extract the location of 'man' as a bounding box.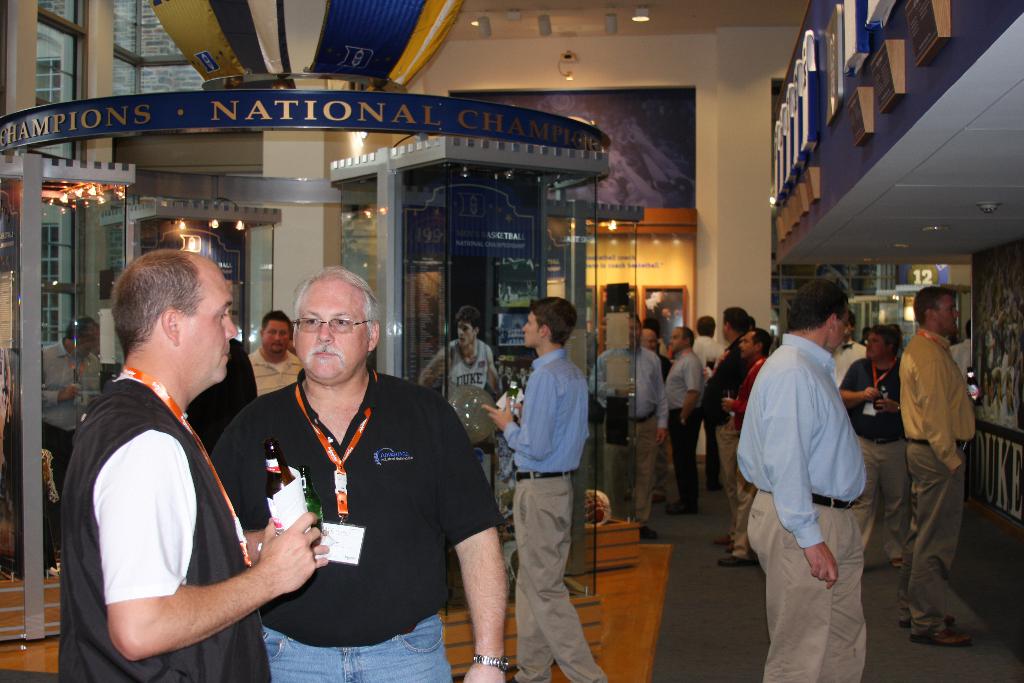
locate(586, 315, 670, 543).
